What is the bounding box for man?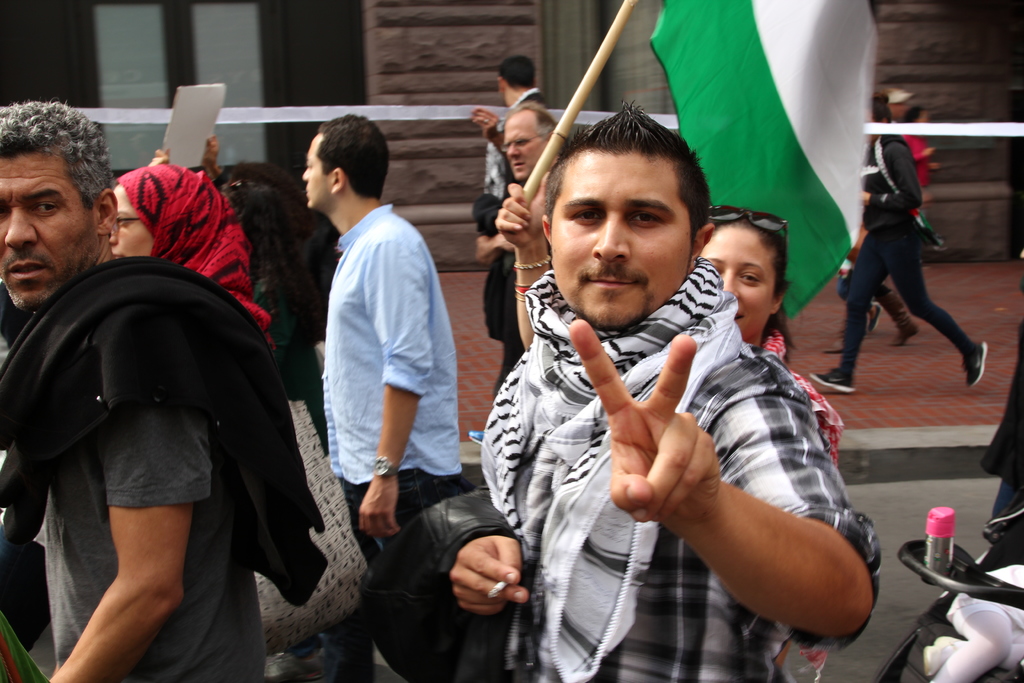
detection(448, 97, 884, 682).
